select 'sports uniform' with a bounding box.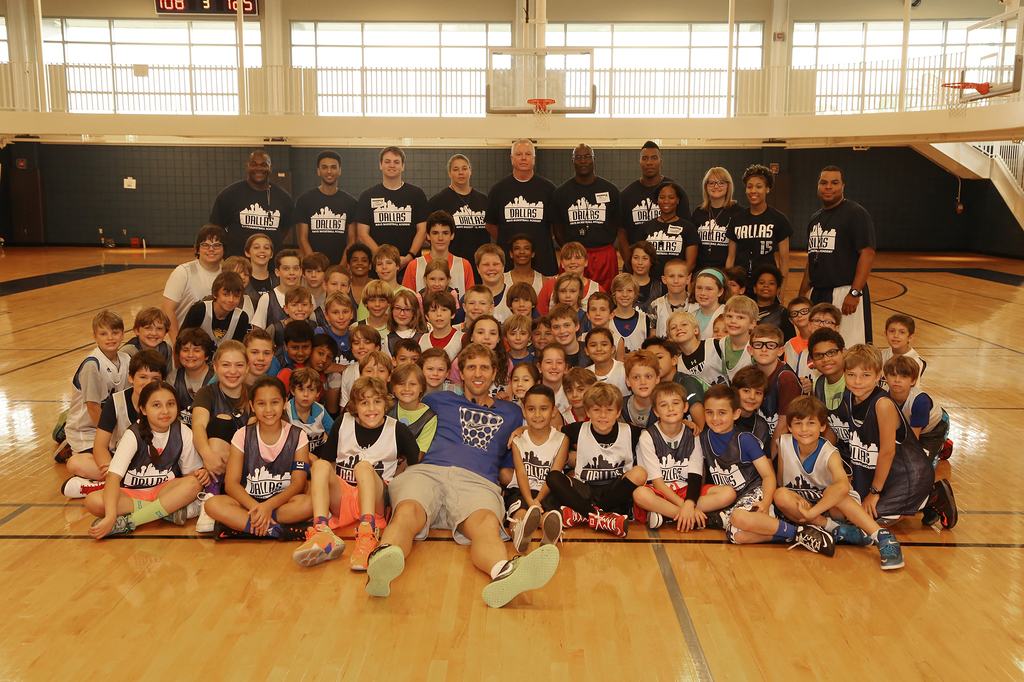
(left=351, top=174, right=431, bottom=263).
